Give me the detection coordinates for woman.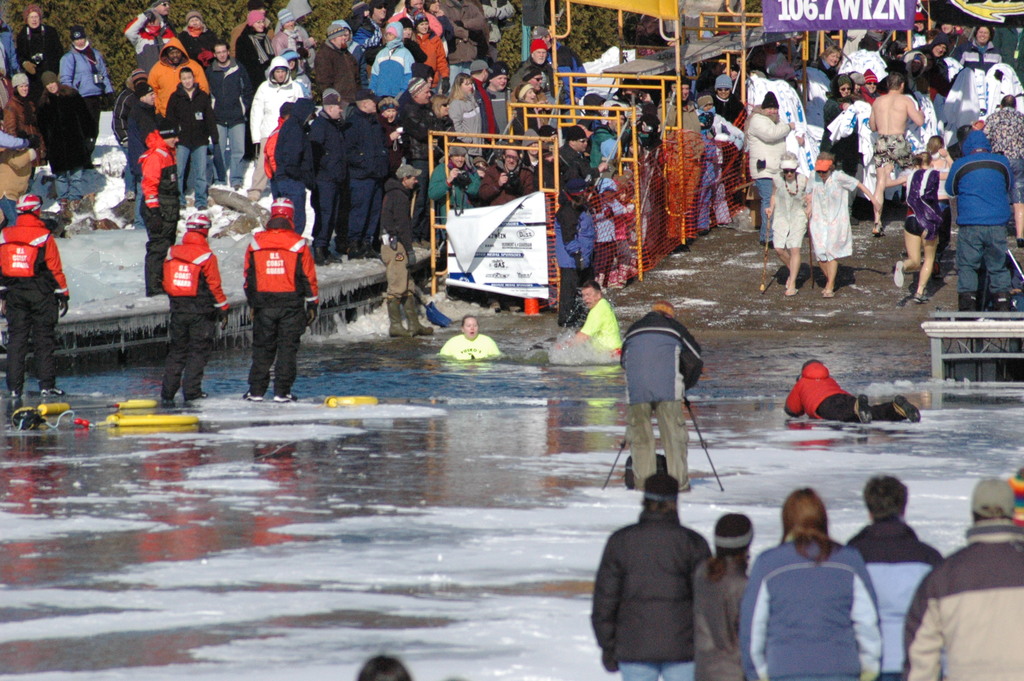
414:12:451:88.
